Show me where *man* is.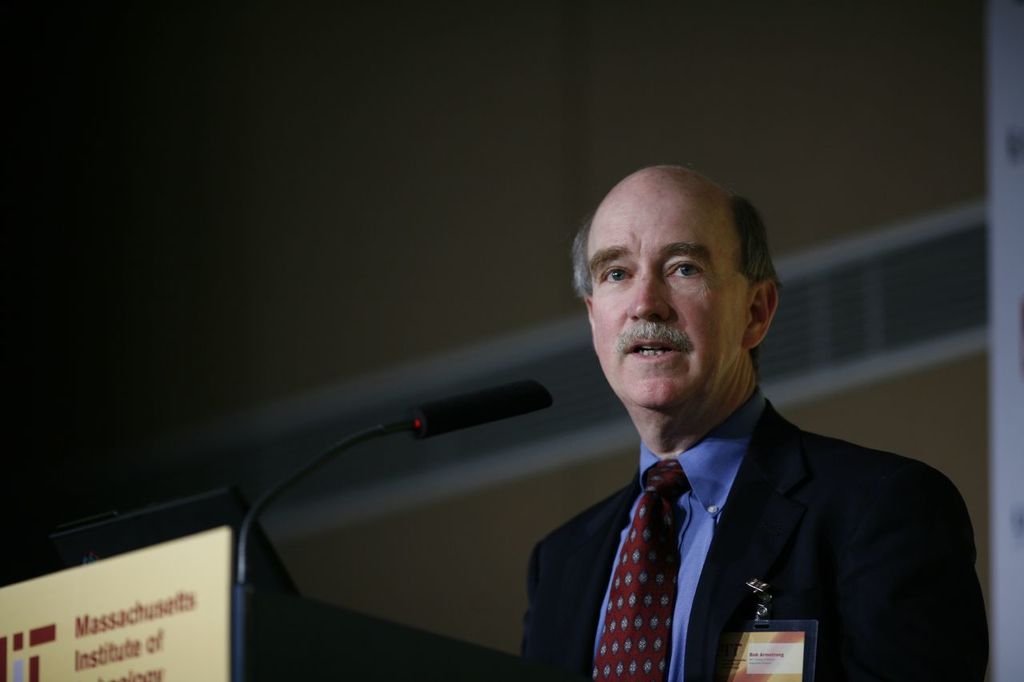
*man* is at Rect(517, 161, 994, 681).
